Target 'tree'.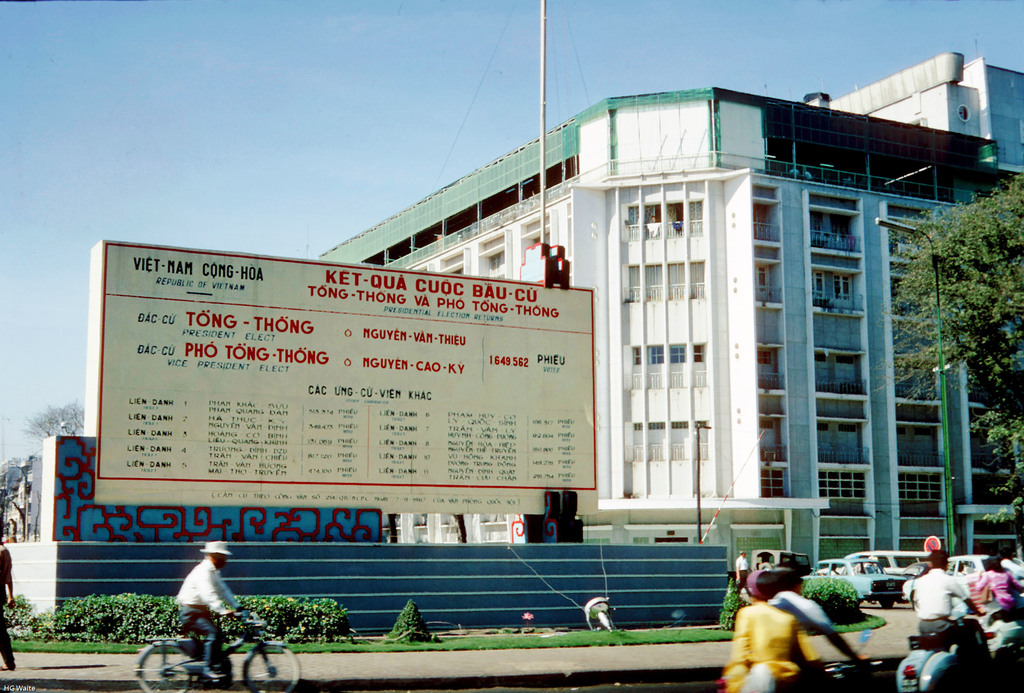
Target region: (3,427,22,493).
